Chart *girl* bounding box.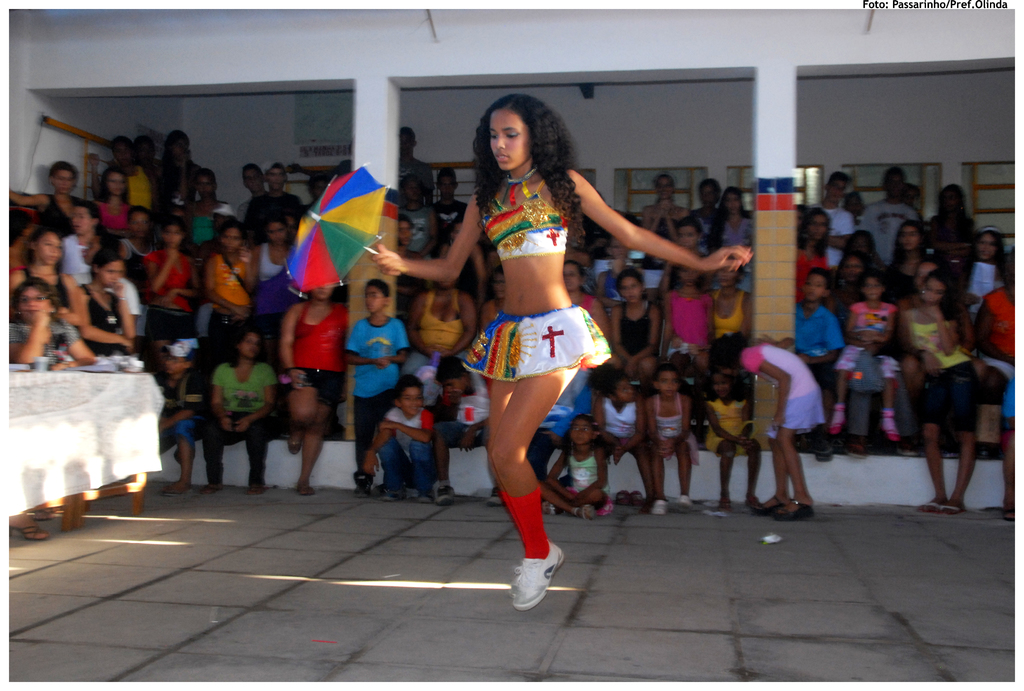
Charted: pyautogui.locateOnScreen(82, 251, 136, 356).
